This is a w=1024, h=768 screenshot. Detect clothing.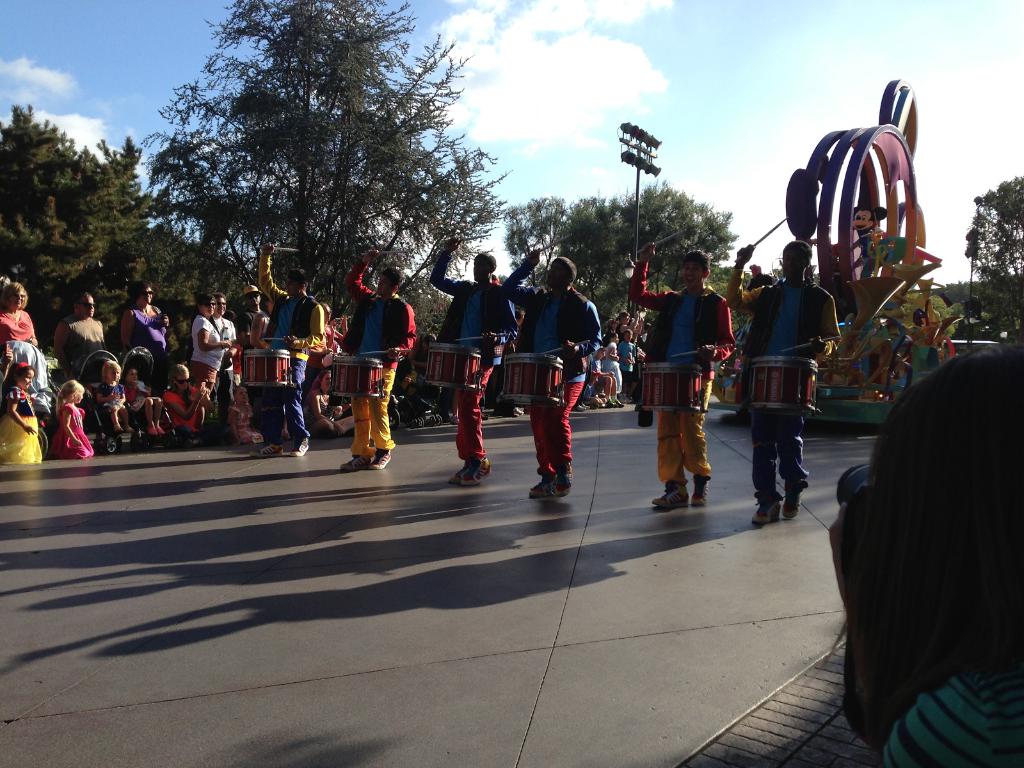
x1=495 y1=270 x2=606 y2=477.
